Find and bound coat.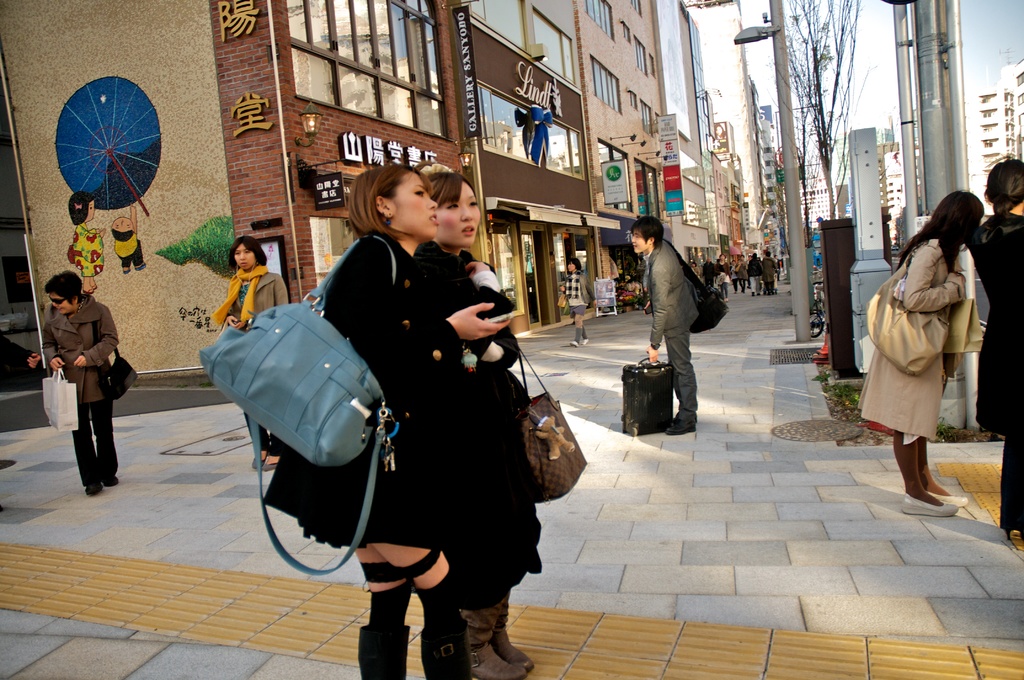
Bound: 642/239/705/355.
